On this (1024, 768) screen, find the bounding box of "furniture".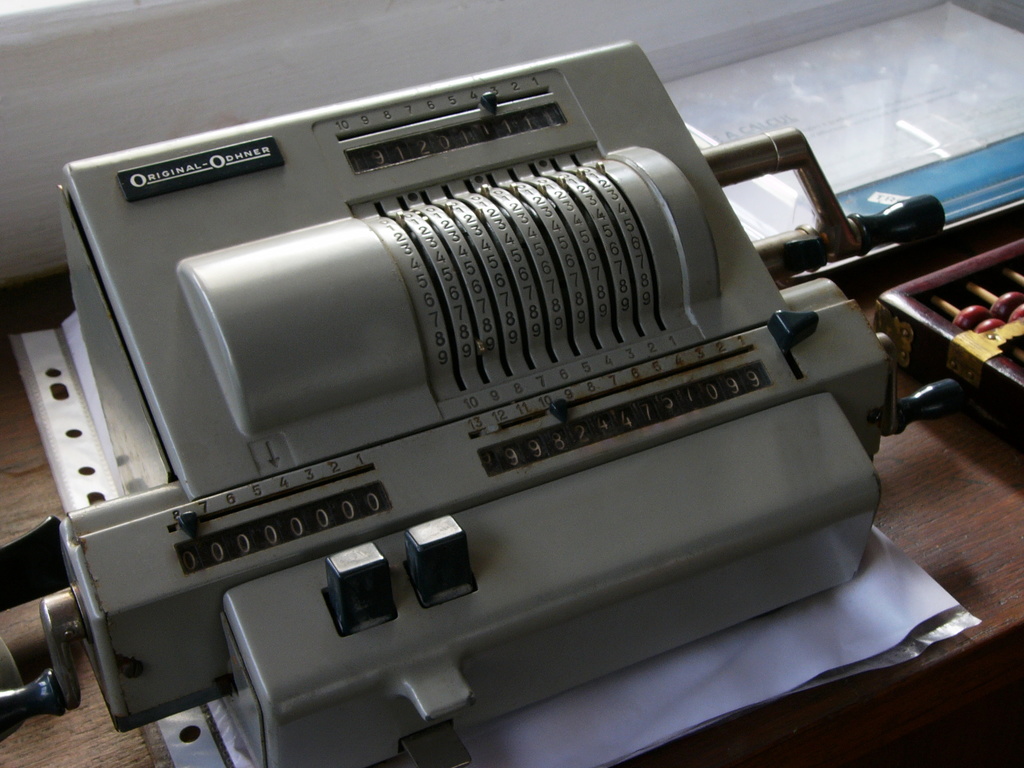
Bounding box: (x1=0, y1=203, x2=1023, y2=767).
